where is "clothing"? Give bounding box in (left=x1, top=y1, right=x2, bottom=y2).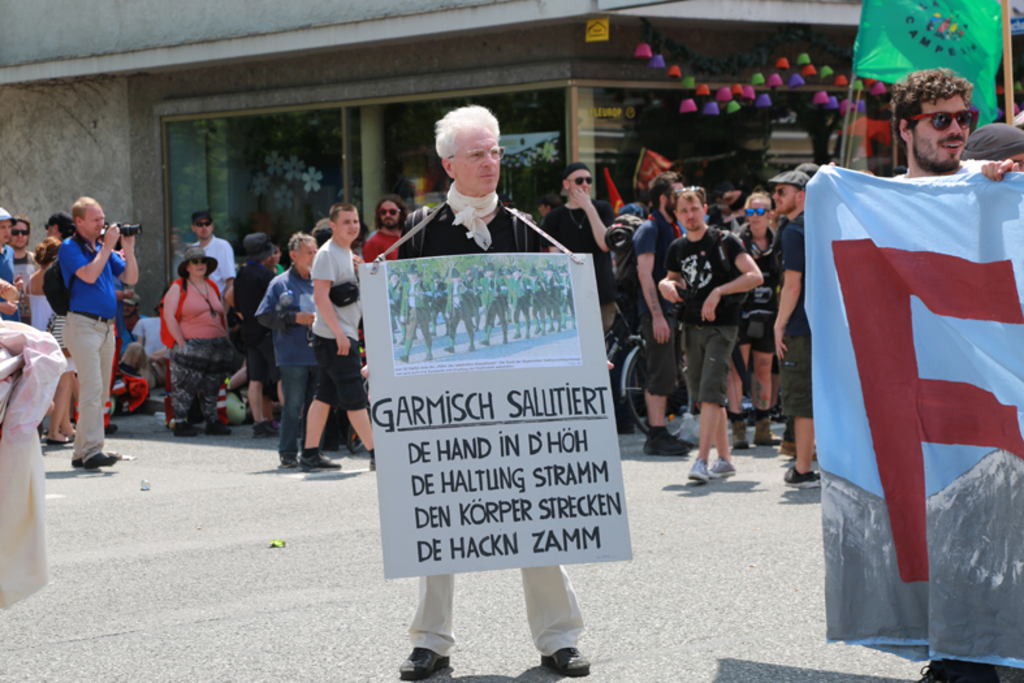
(left=366, top=229, right=402, bottom=263).
